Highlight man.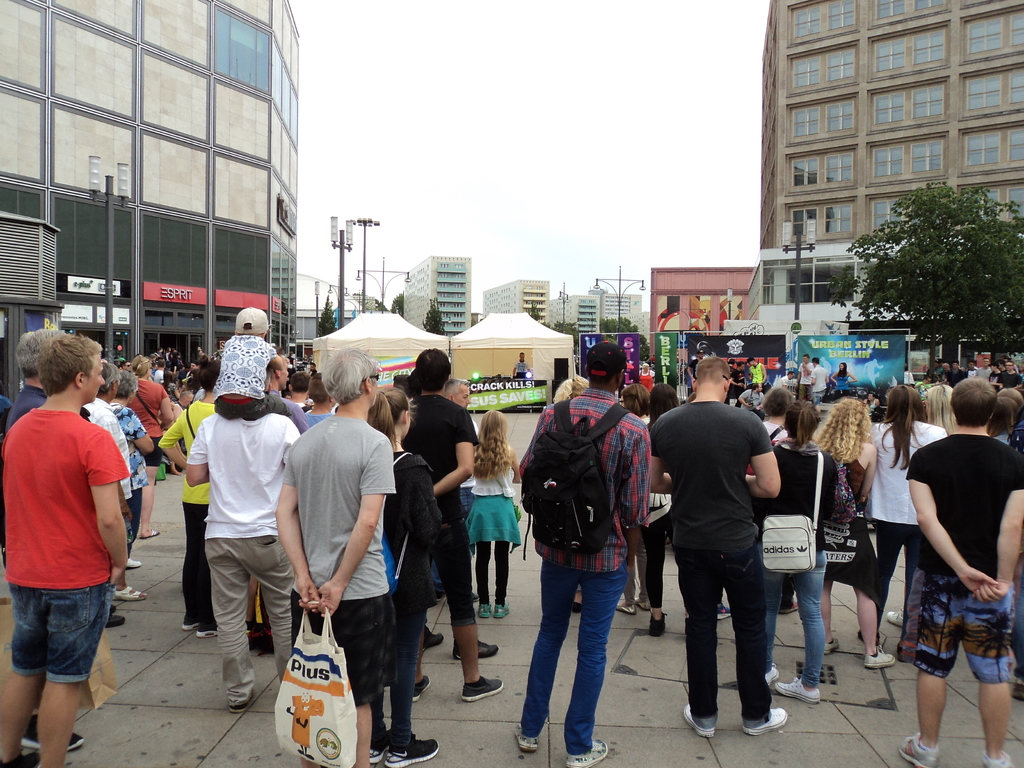
Highlighted region: 402 342 504 704.
